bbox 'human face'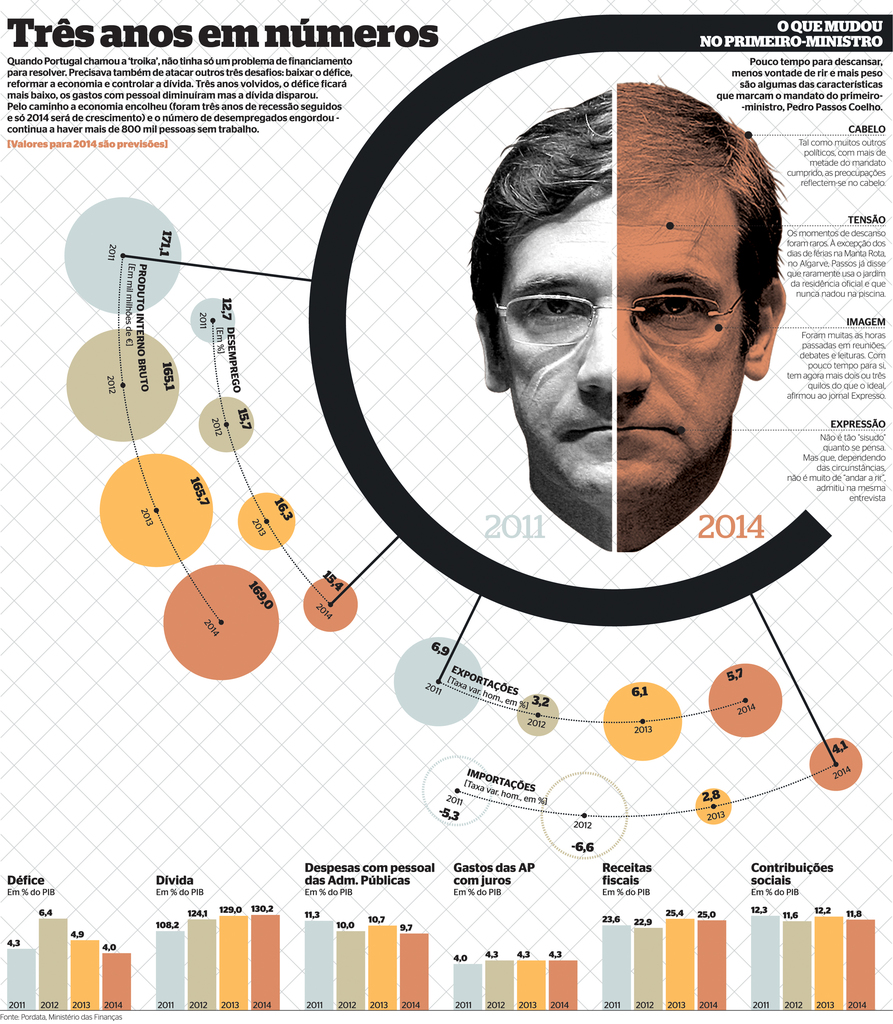
locate(494, 170, 616, 492)
